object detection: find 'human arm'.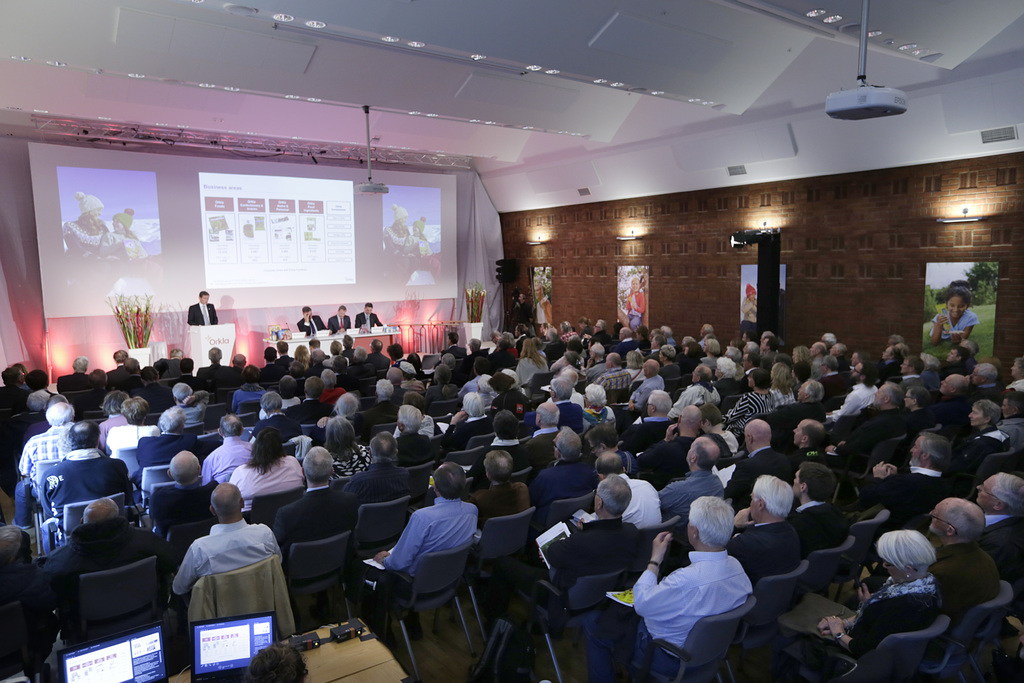
(x1=626, y1=533, x2=693, y2=618).
